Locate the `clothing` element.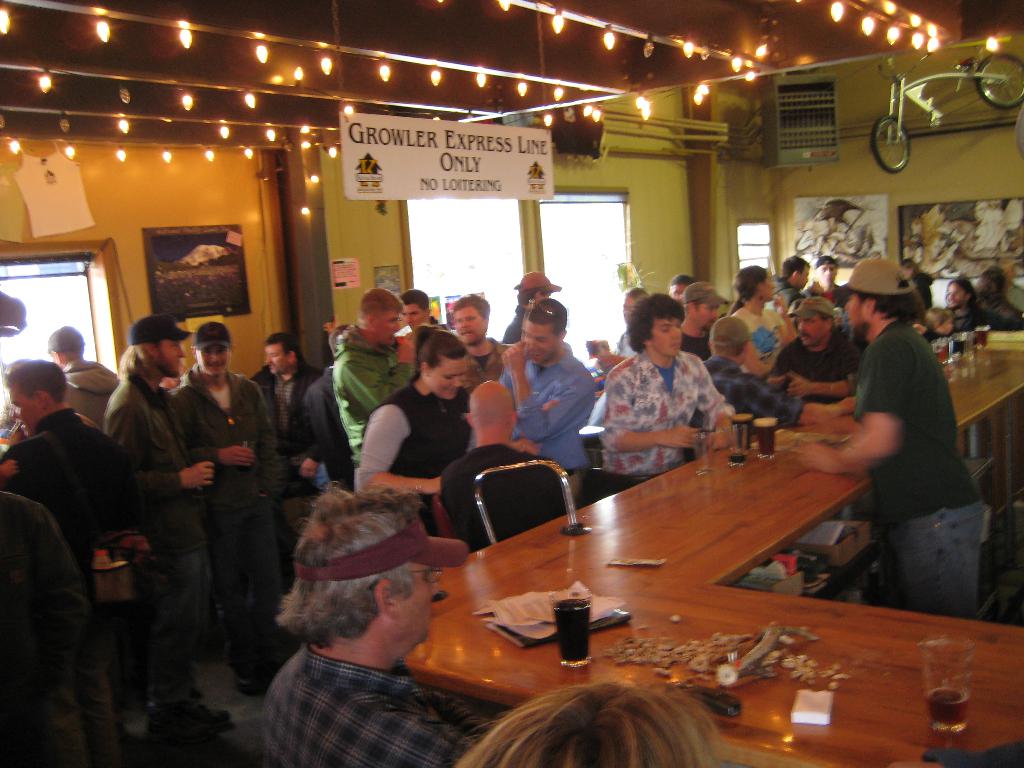
Element bbox: {"x1": 732, "y1": 302, "x2": 803, "y2": 379}.
